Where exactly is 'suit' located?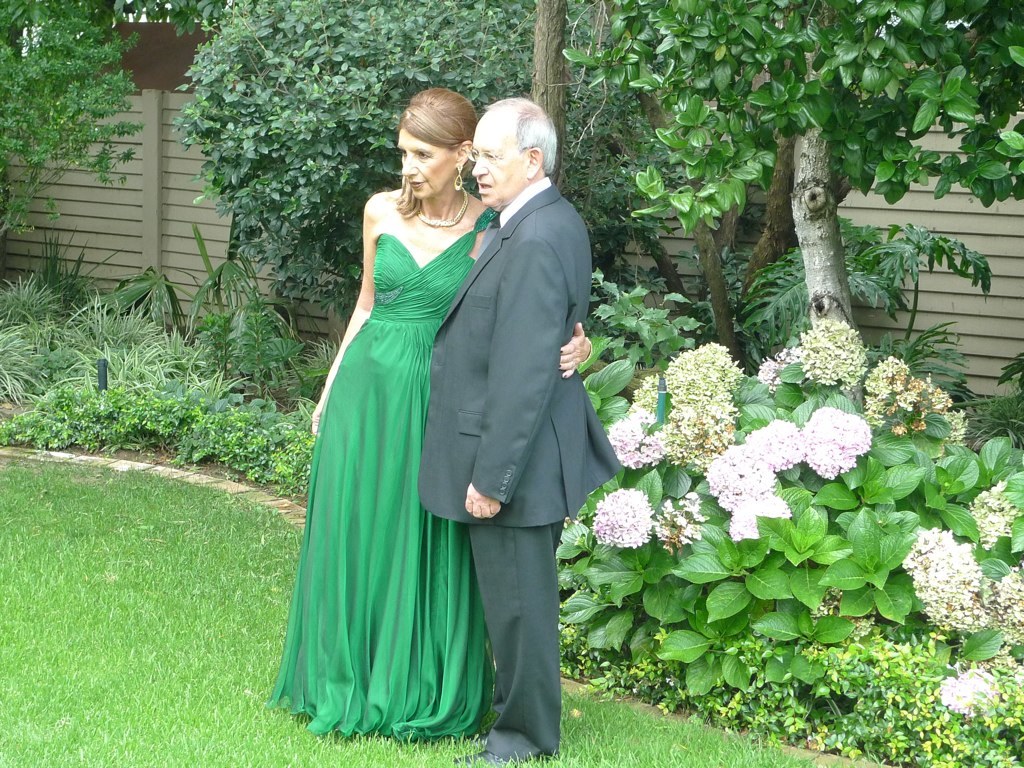
Its bounding box is box=[417, 180, 622, 765].
